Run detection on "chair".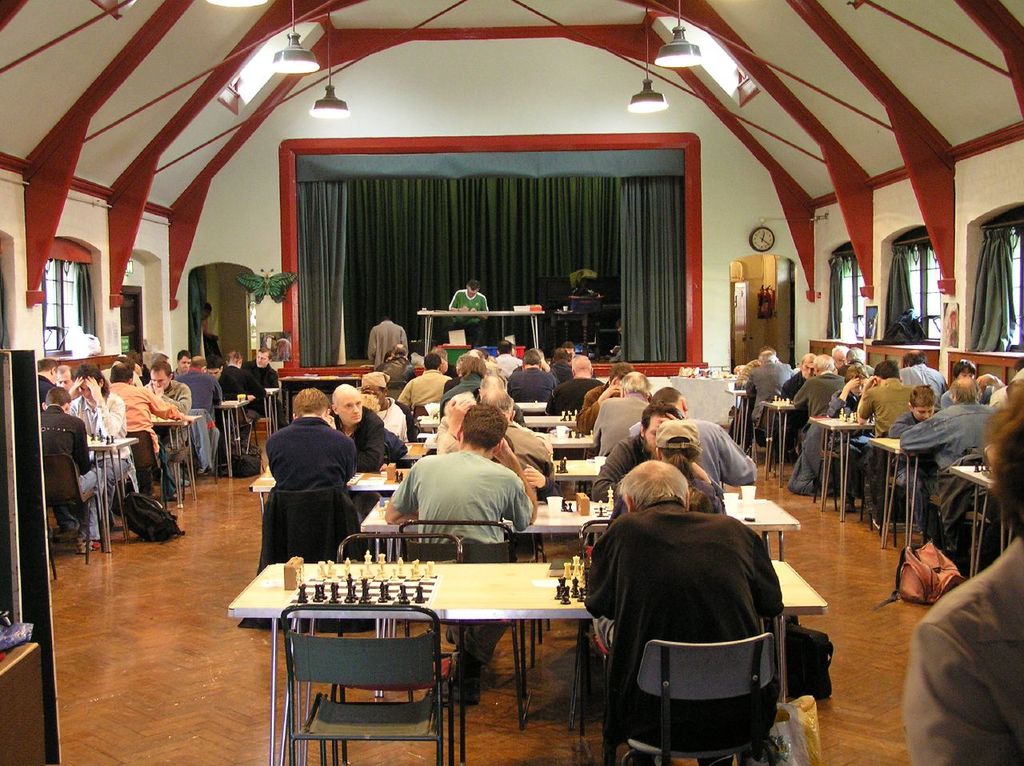
Result: 318:531:467:684.
